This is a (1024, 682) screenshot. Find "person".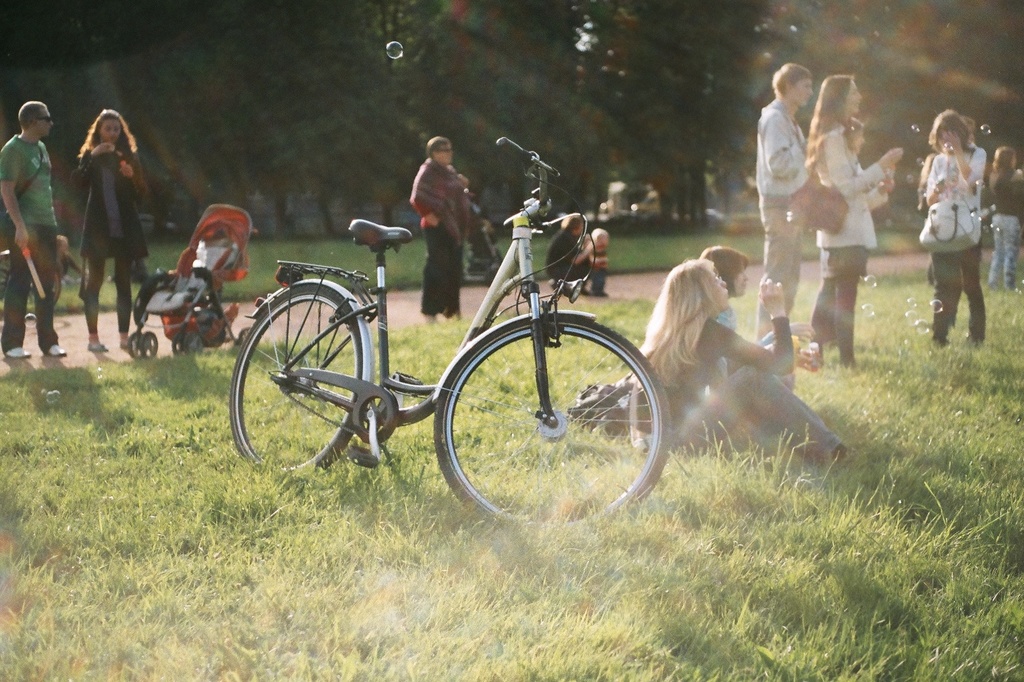
Bounding box: [83, 105, 151, 352].
